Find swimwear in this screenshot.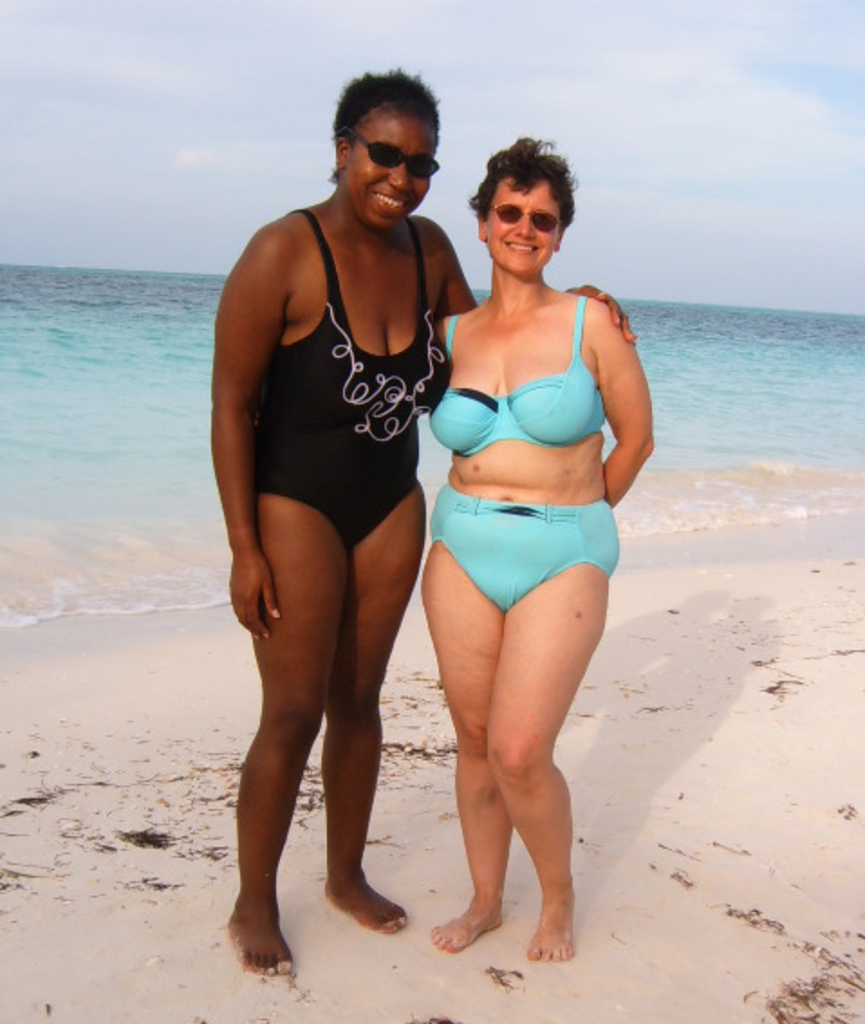
The bounding box for swimwear is 255, 204, 450, 554.
